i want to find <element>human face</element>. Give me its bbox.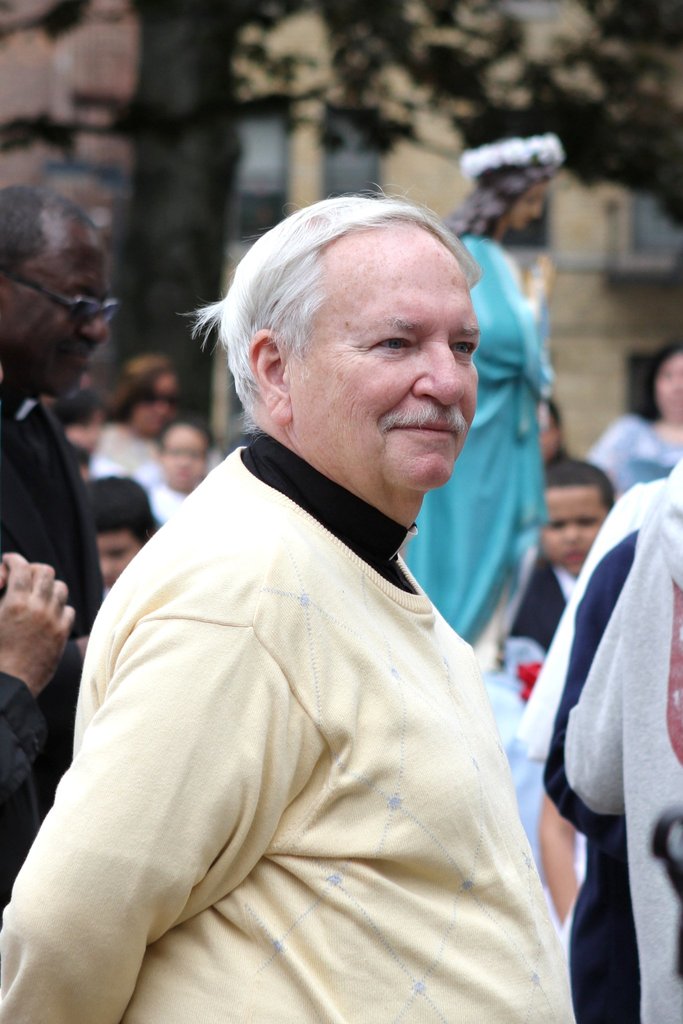
<box>69,414,102,449</box>.
